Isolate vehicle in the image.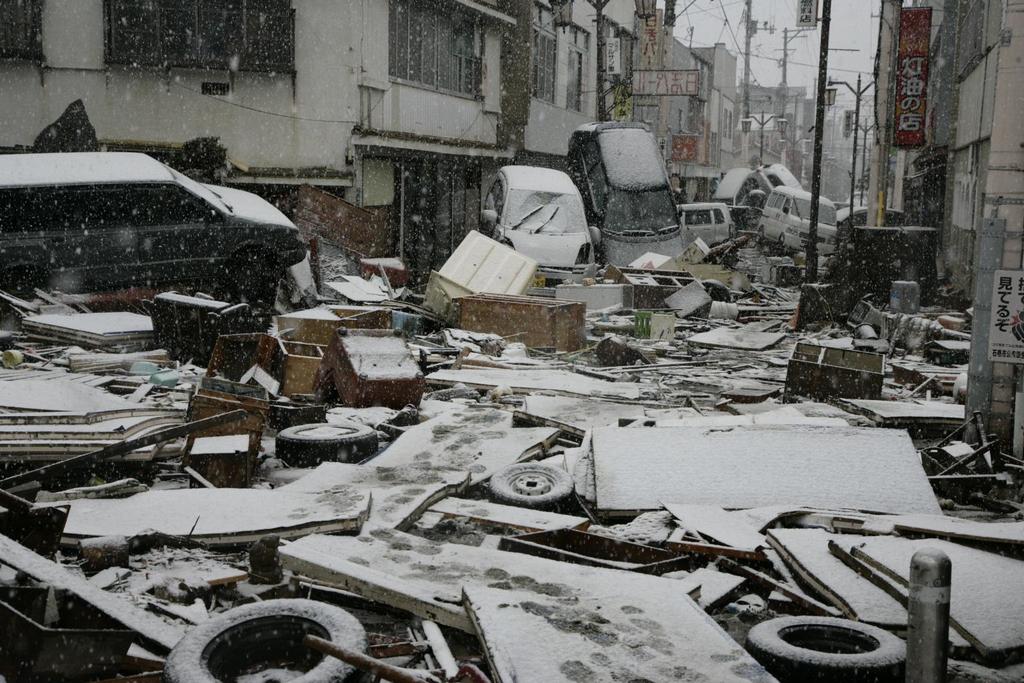
Isolated region: Rect(711, 165, 757, 213).
